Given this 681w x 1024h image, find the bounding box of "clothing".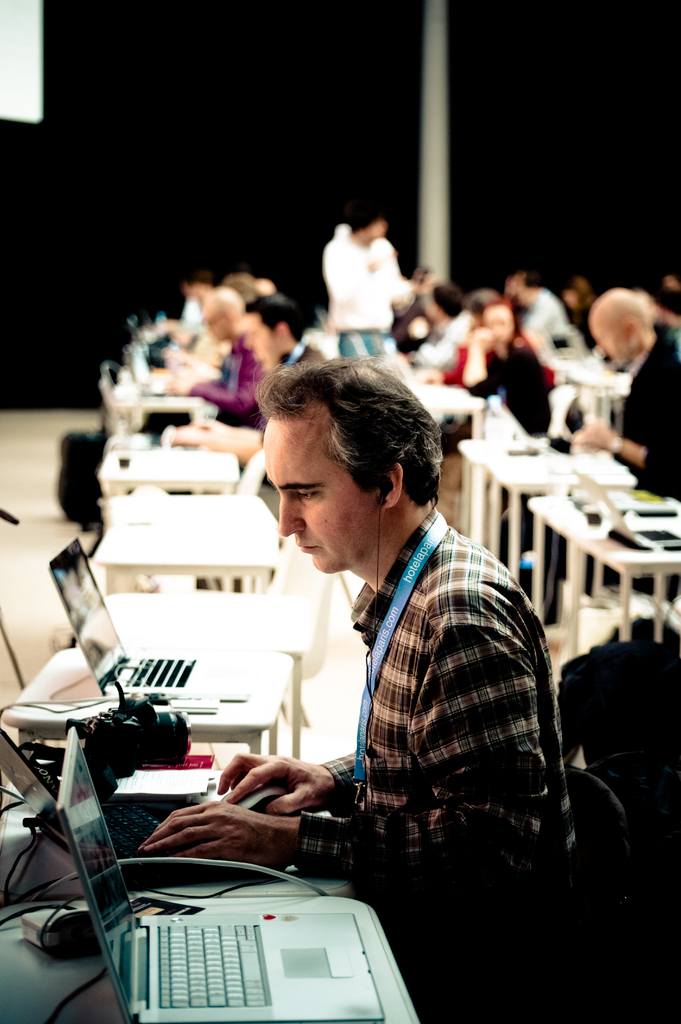
[322,237,408,367].
